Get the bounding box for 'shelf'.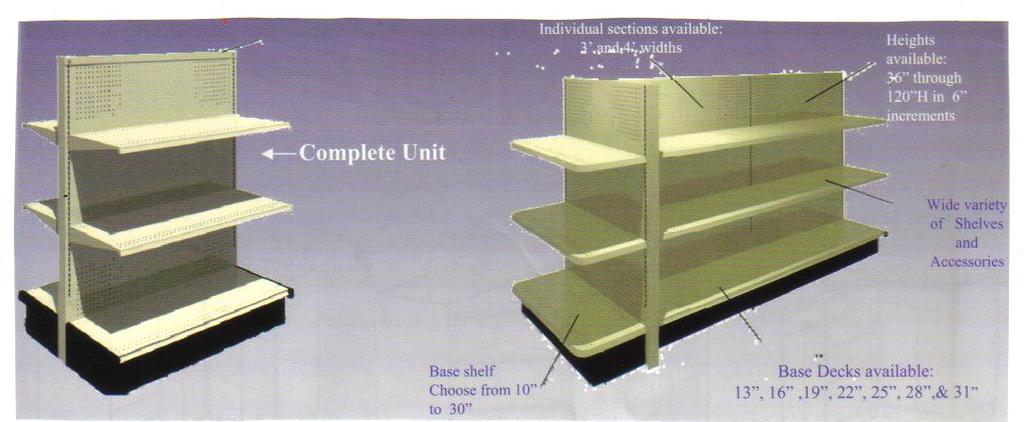
region(661, 192, 897, 341).
